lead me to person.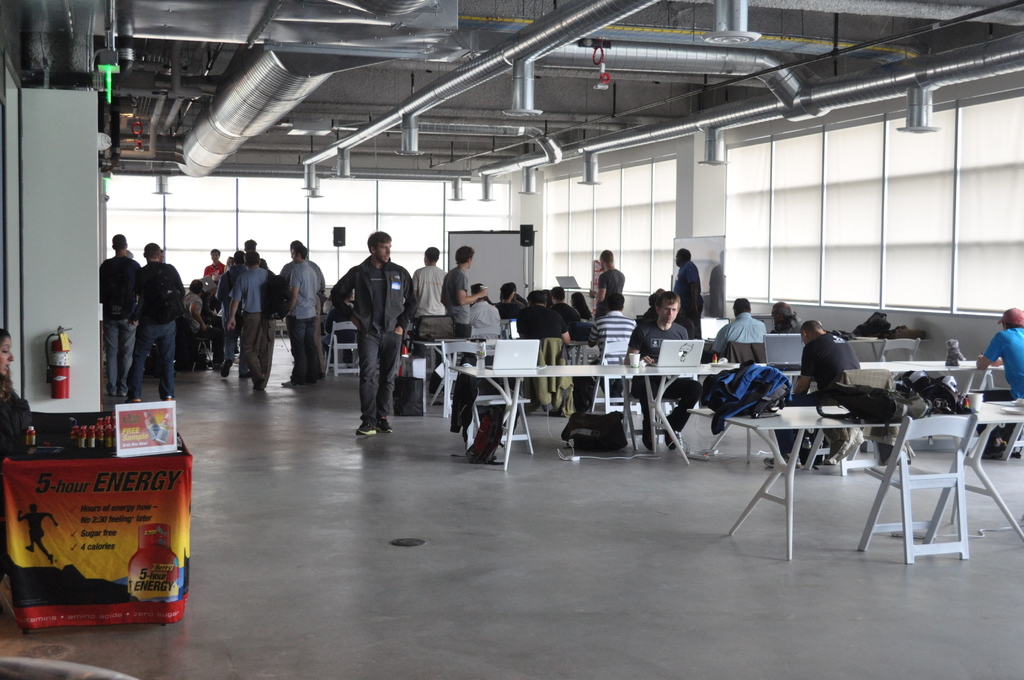
Lead to 628 292 707 458.
